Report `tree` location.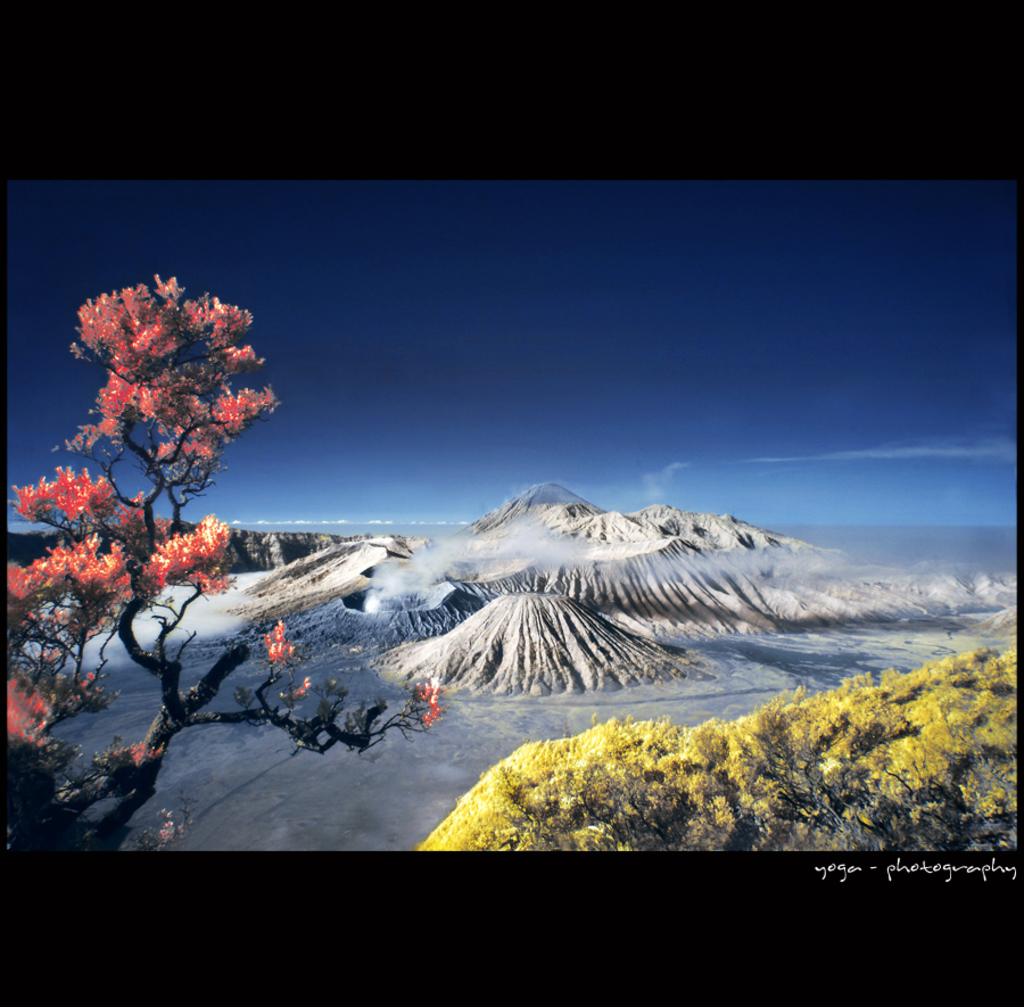
Report: 1 272 444 865.
